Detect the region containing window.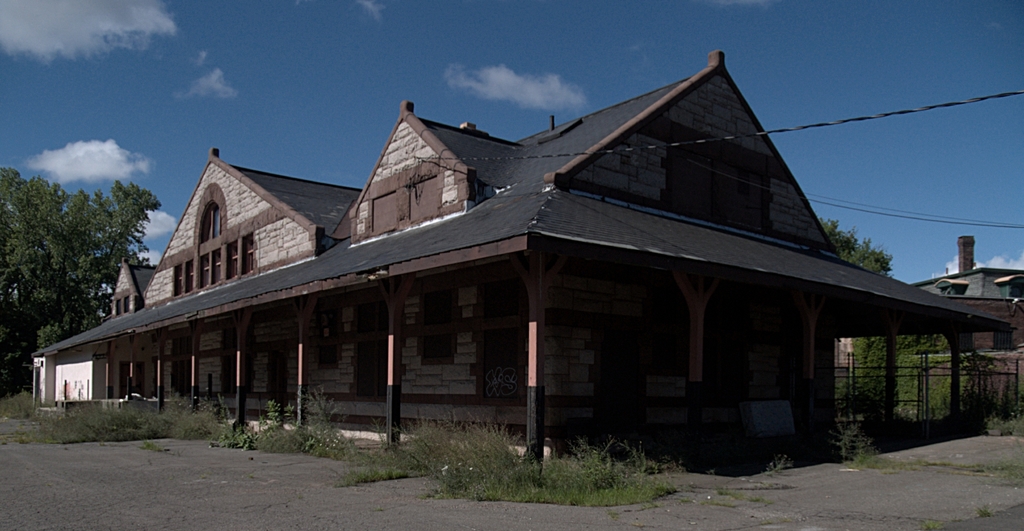
[420, 291, 453, 361].
